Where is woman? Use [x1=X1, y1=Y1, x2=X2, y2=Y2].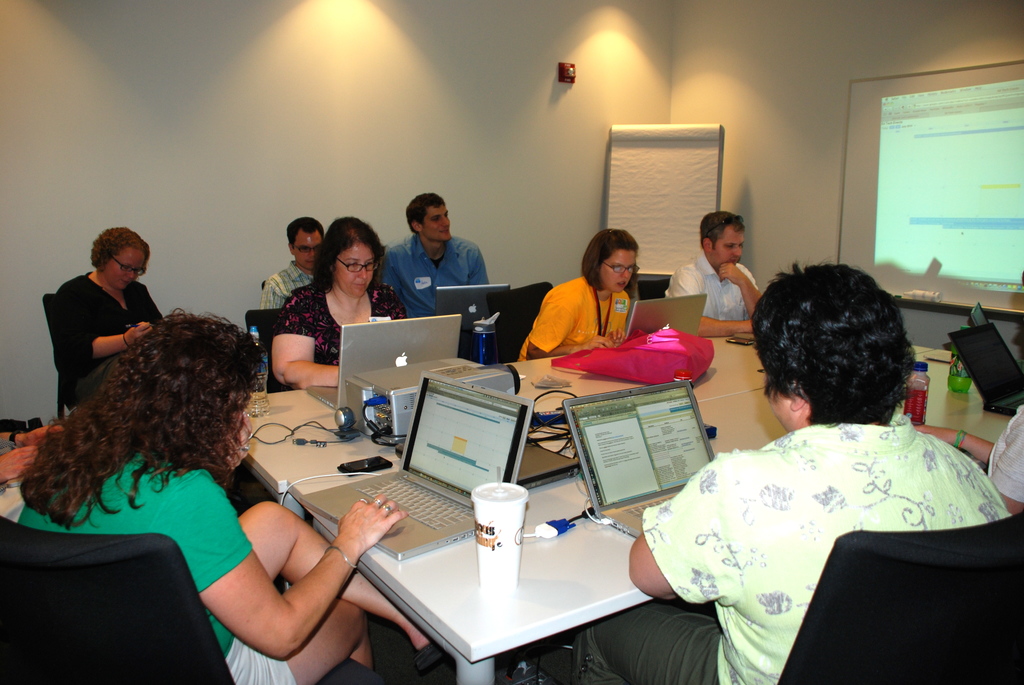
[x1=515, y1=226, x2=661, y2=358].
